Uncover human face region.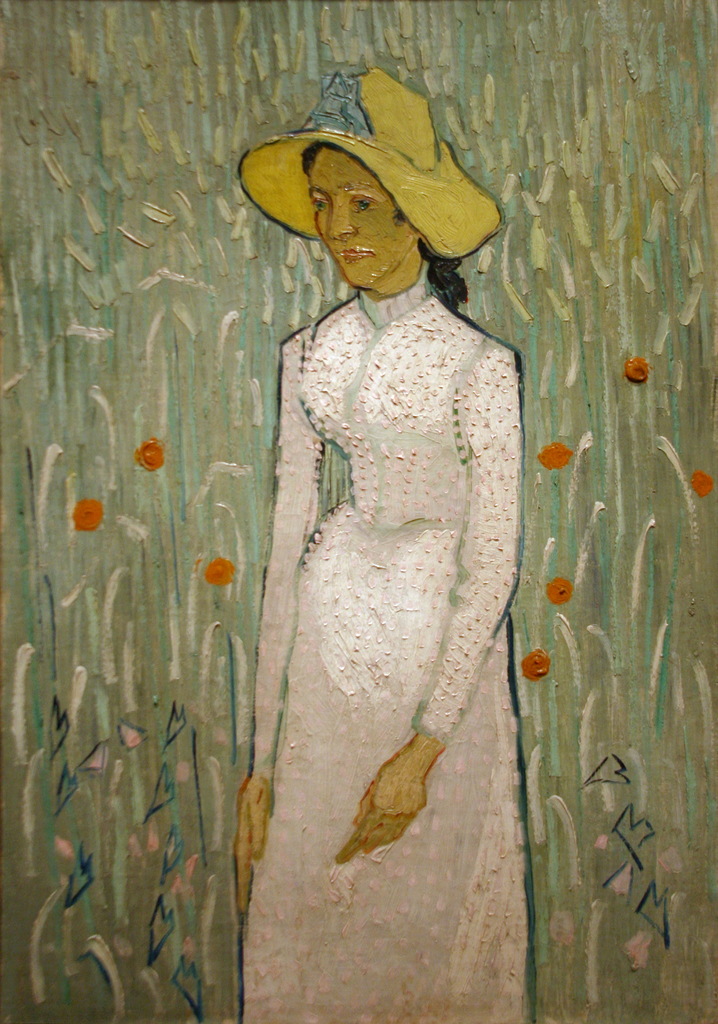
Uncovered: l=304, t=147, r=418, b=292.
